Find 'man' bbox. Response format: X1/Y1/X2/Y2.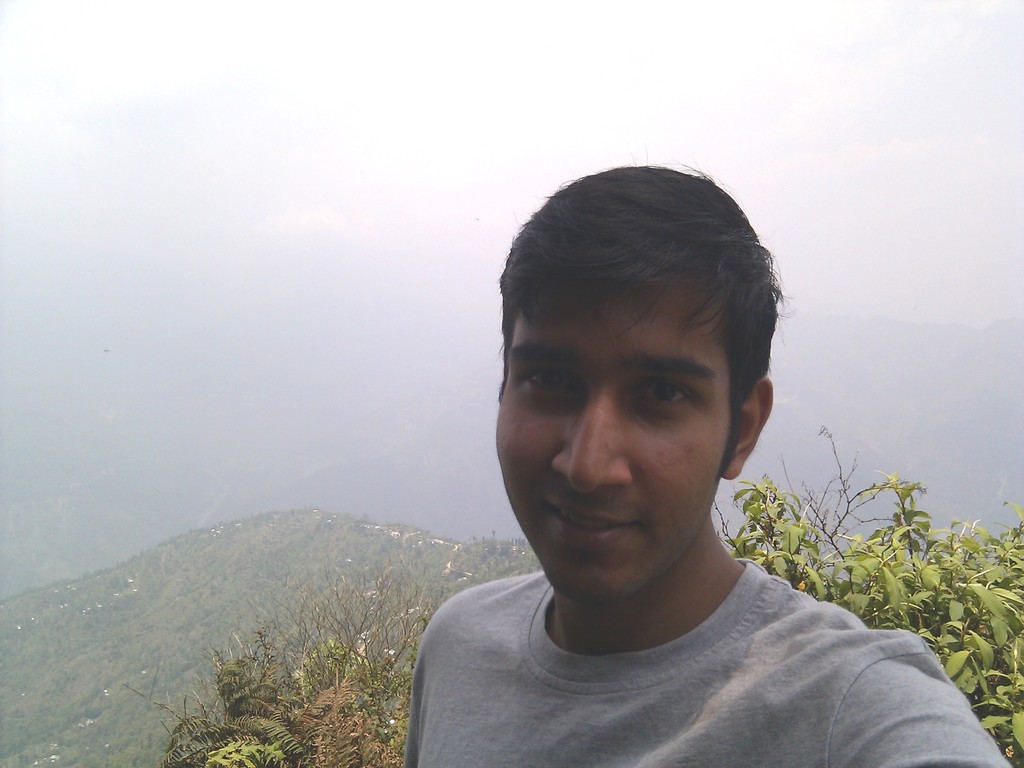
342/150/987/758.
